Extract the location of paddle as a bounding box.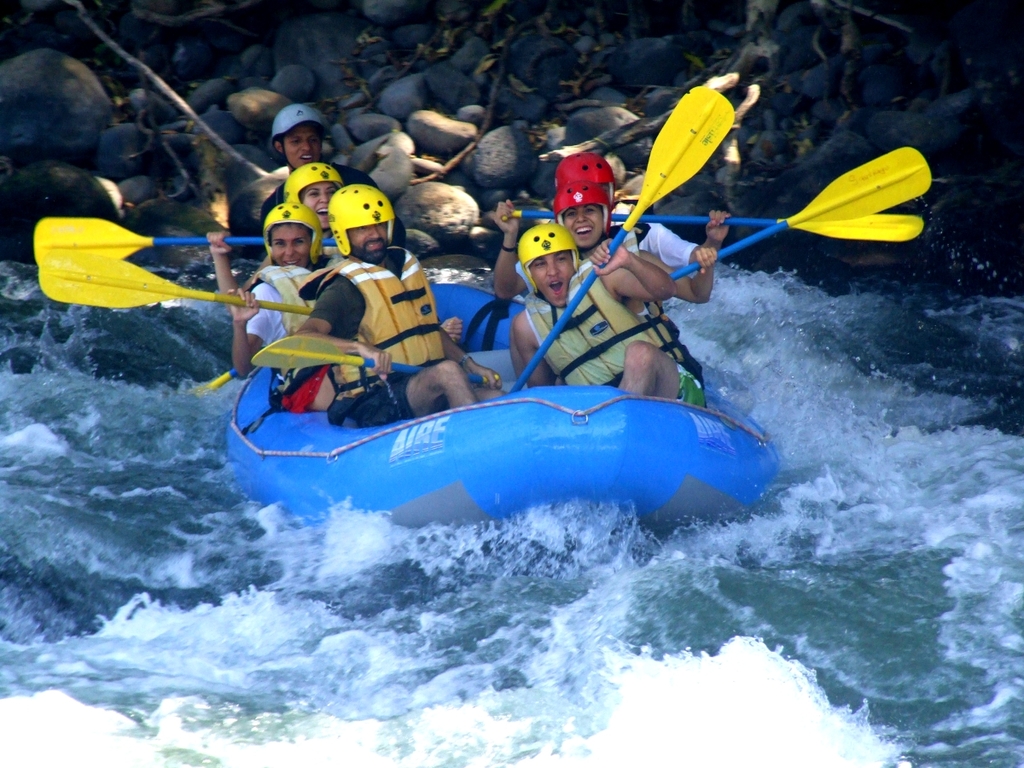
510:87:736:390.
